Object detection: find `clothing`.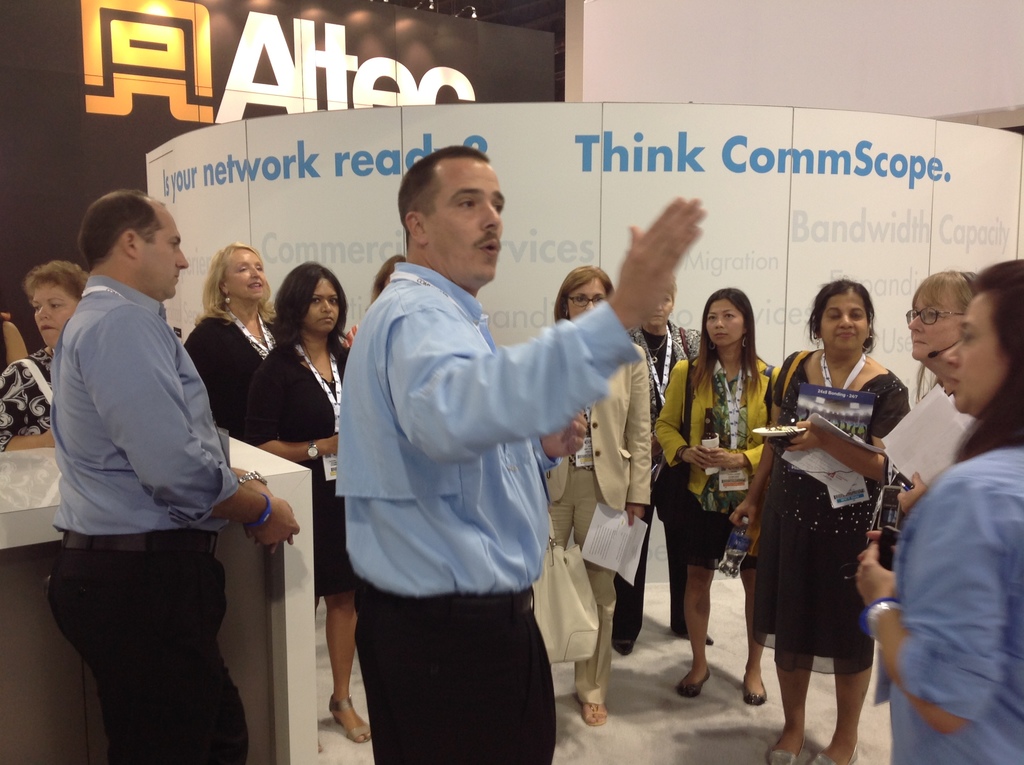
251 316 368 617.
